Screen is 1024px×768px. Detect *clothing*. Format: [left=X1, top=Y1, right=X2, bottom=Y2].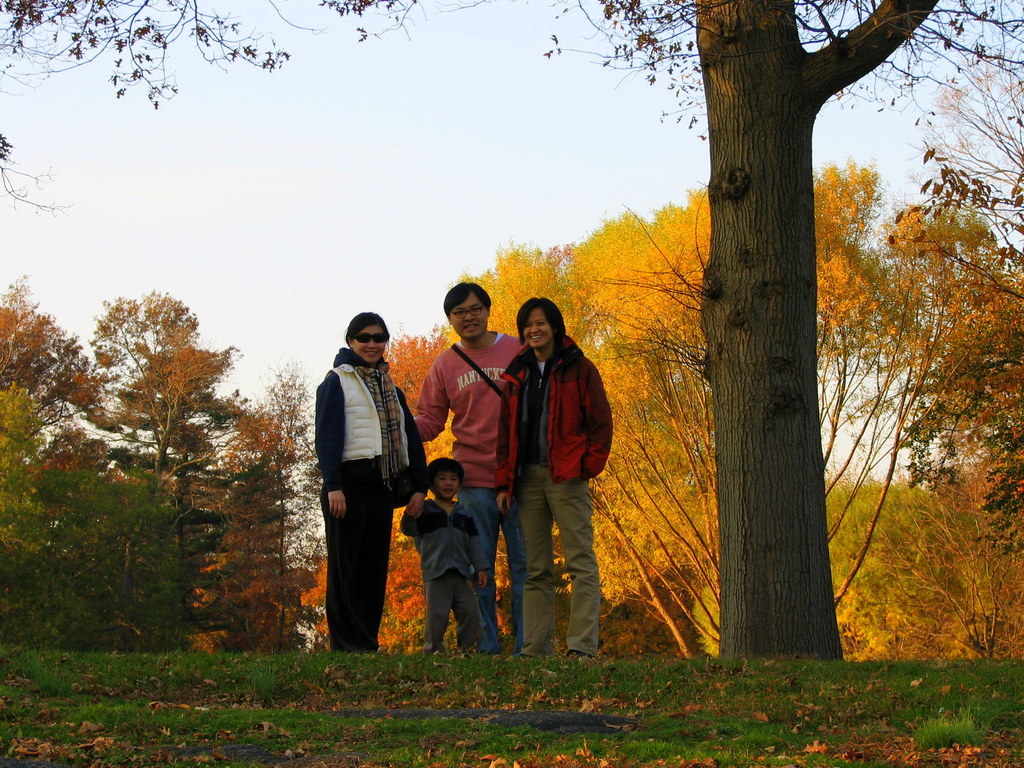
[left=483, top=347, right=613, bottom=498].
